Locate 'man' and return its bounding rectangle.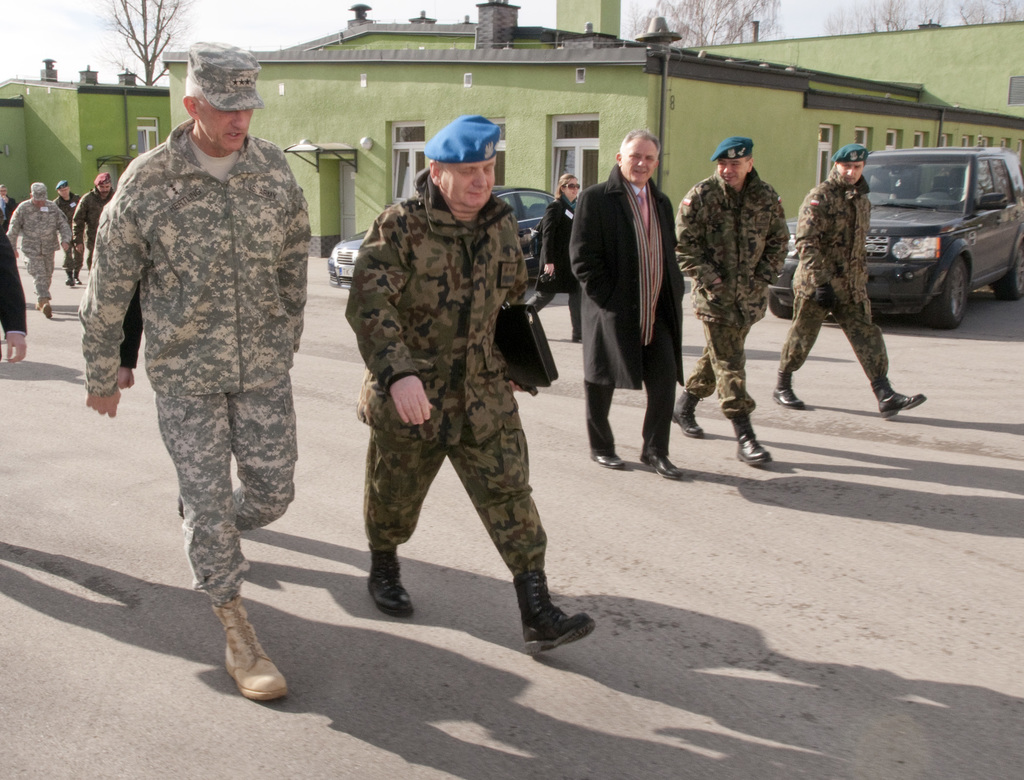
574/120/692/484.
